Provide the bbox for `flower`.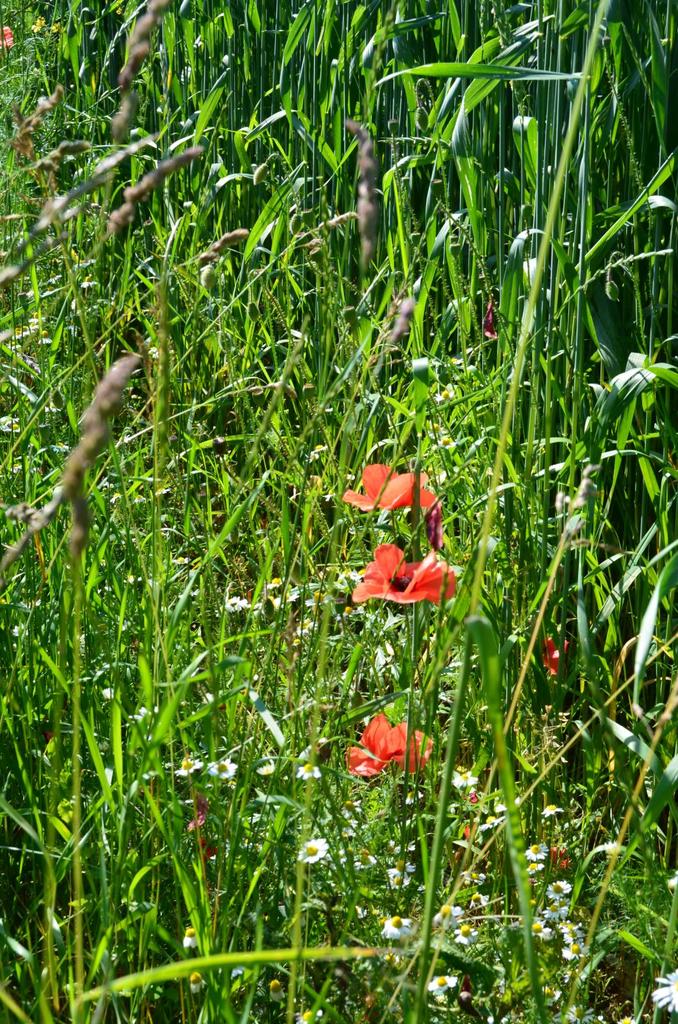
region(336, 714, 438, 783).
